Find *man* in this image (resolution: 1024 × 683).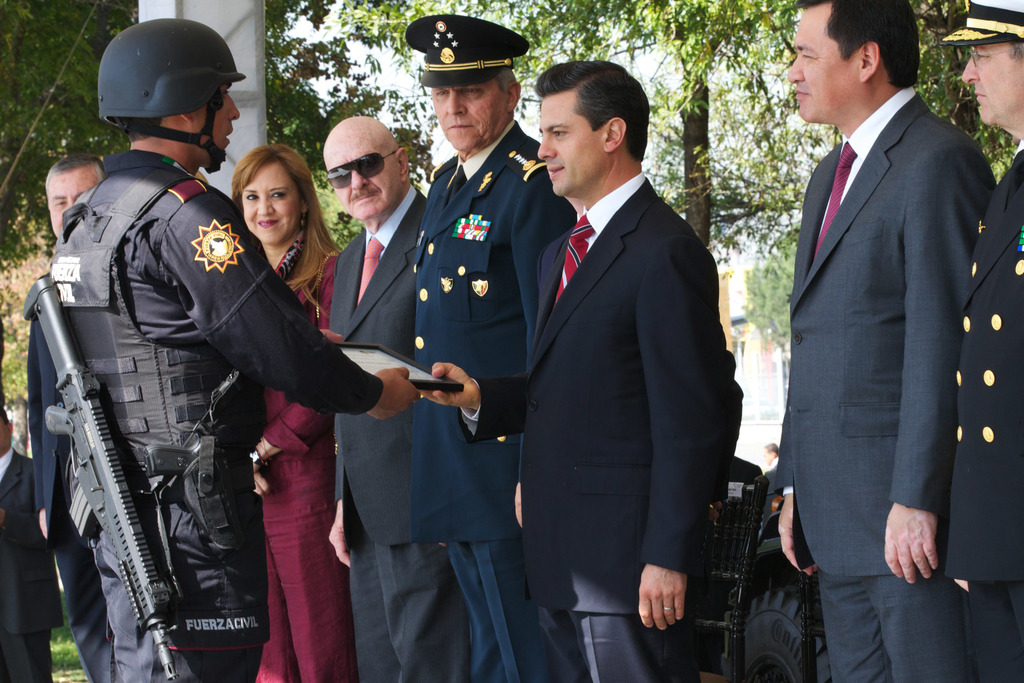
locate(936, 0, 1023, 682).
